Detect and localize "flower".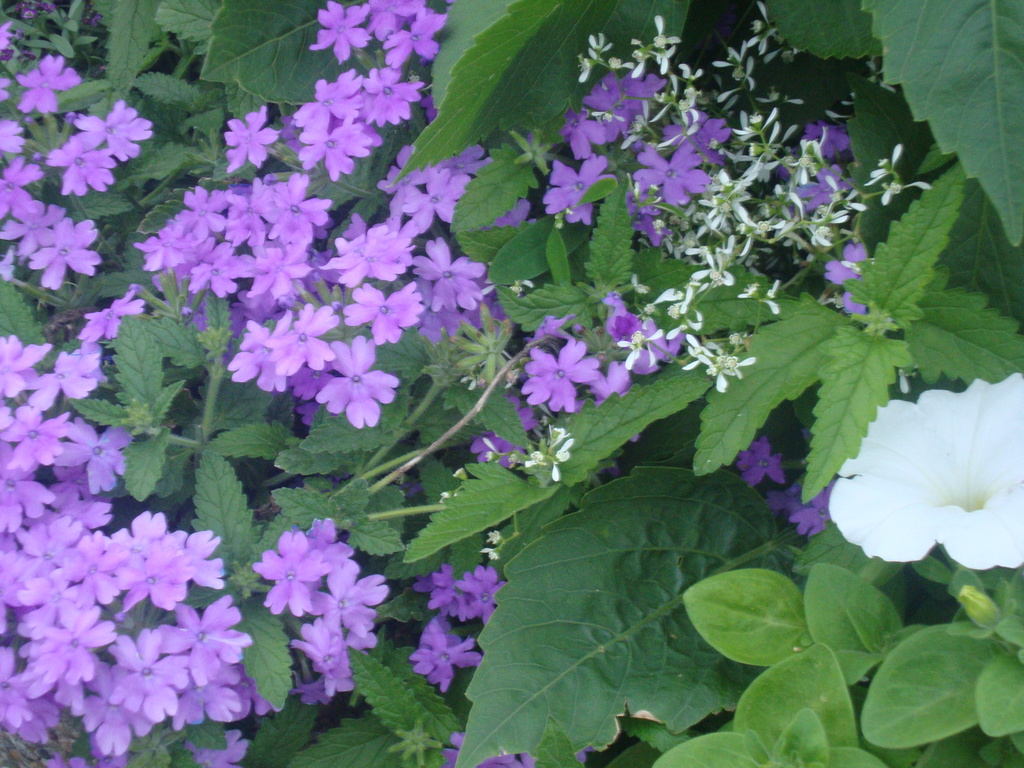
Localized at 733/435/779/483.
